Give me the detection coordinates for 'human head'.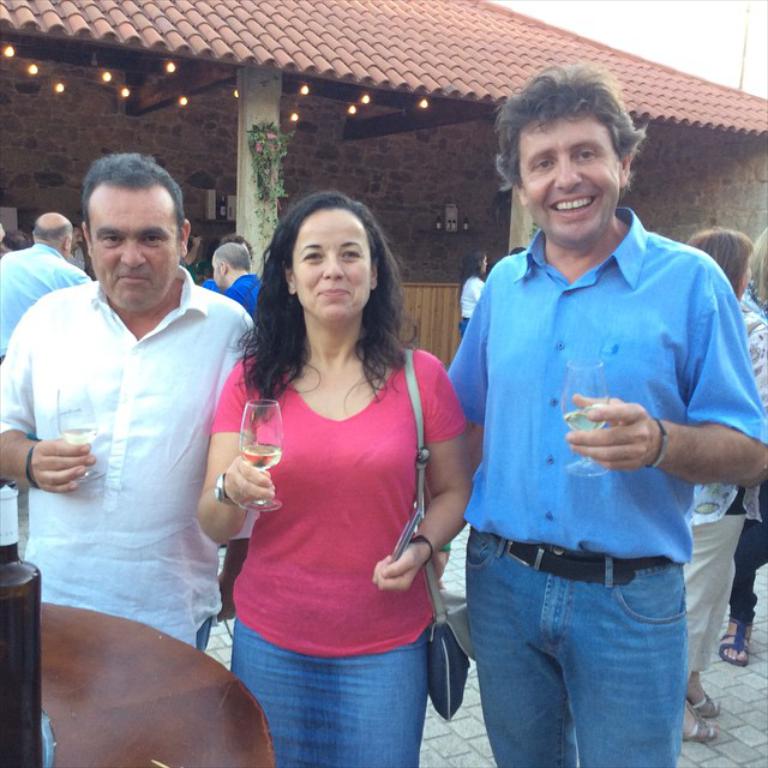
211/242/252/290.
